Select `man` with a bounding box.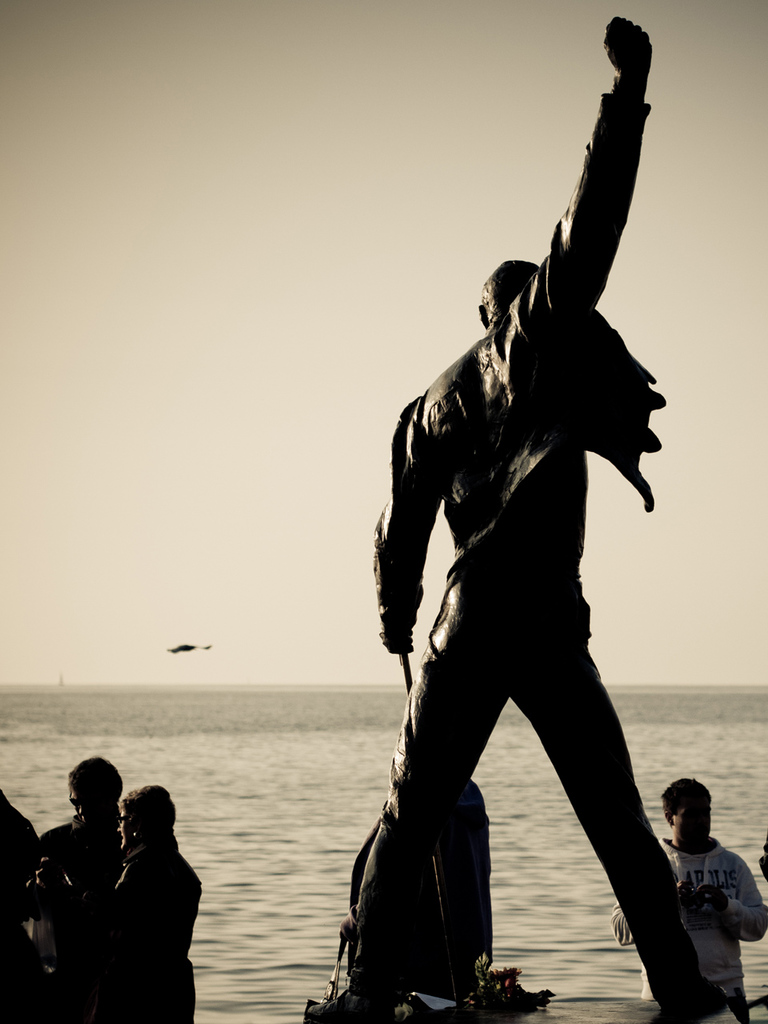
x1=304, y1=12, x2=748, y2=1023.
